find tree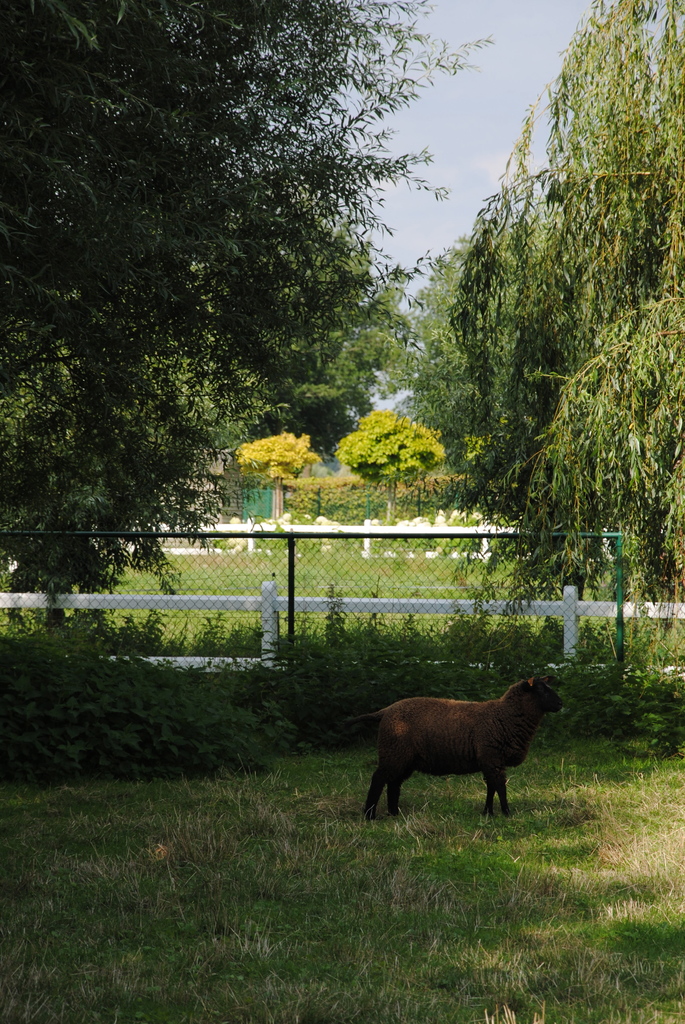
[left=450, top=0, right=684, bottom=609]
